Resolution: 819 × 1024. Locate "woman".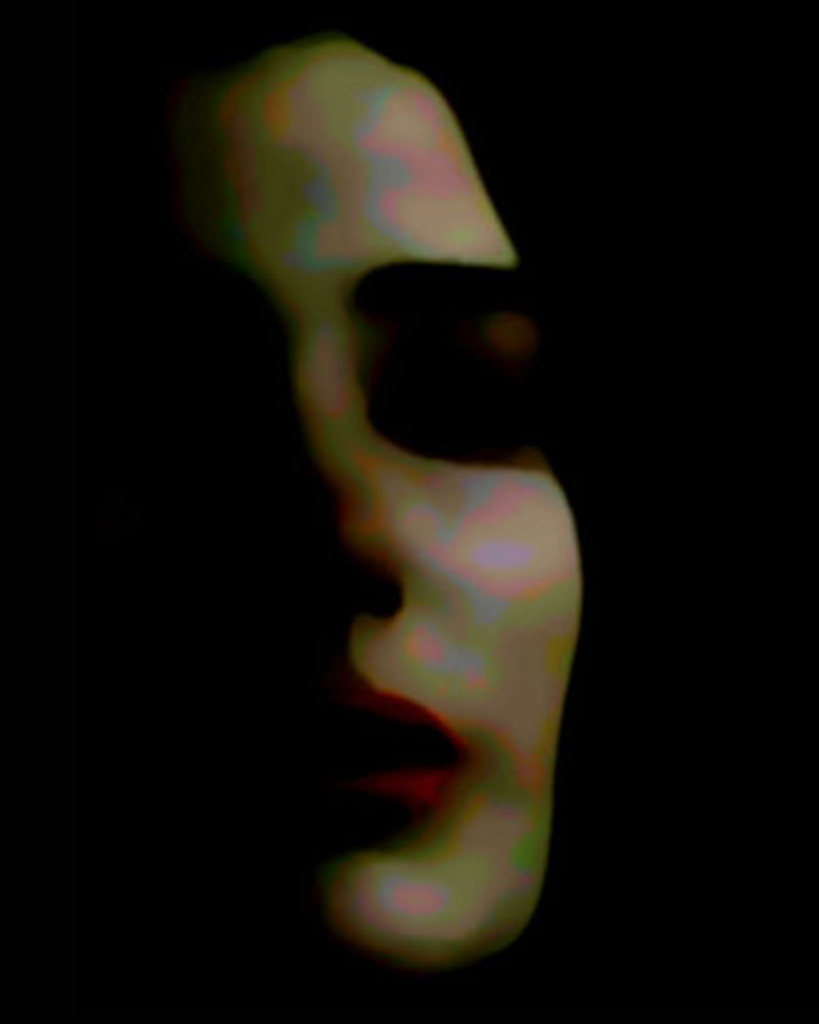
box(0, 39, 584, 969).
